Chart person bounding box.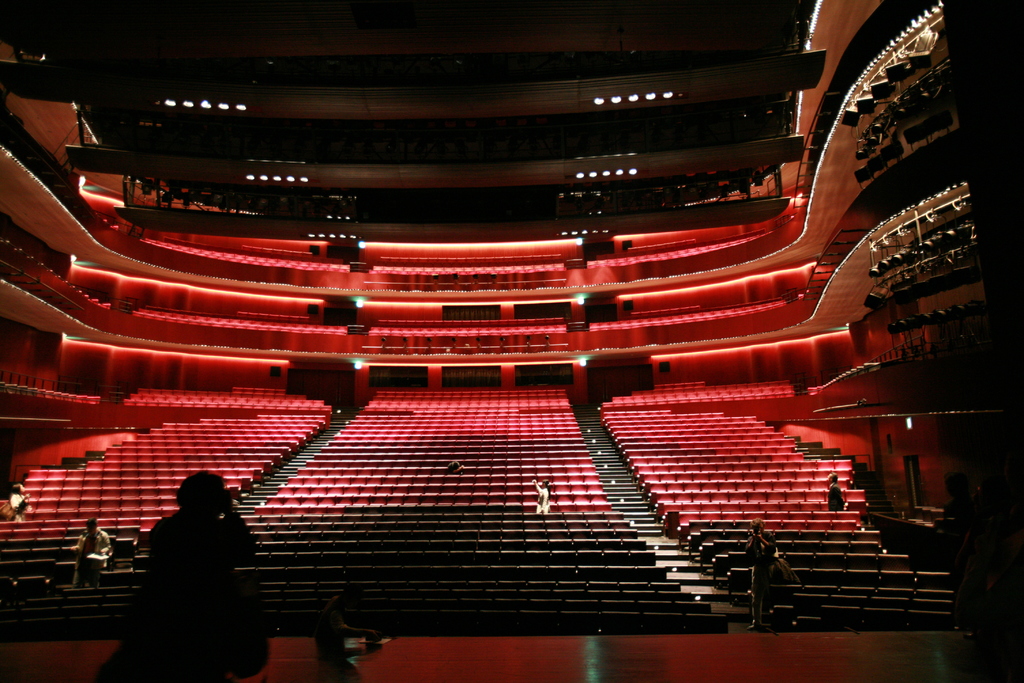
Charted: detection(310, 595, 379, 682).
